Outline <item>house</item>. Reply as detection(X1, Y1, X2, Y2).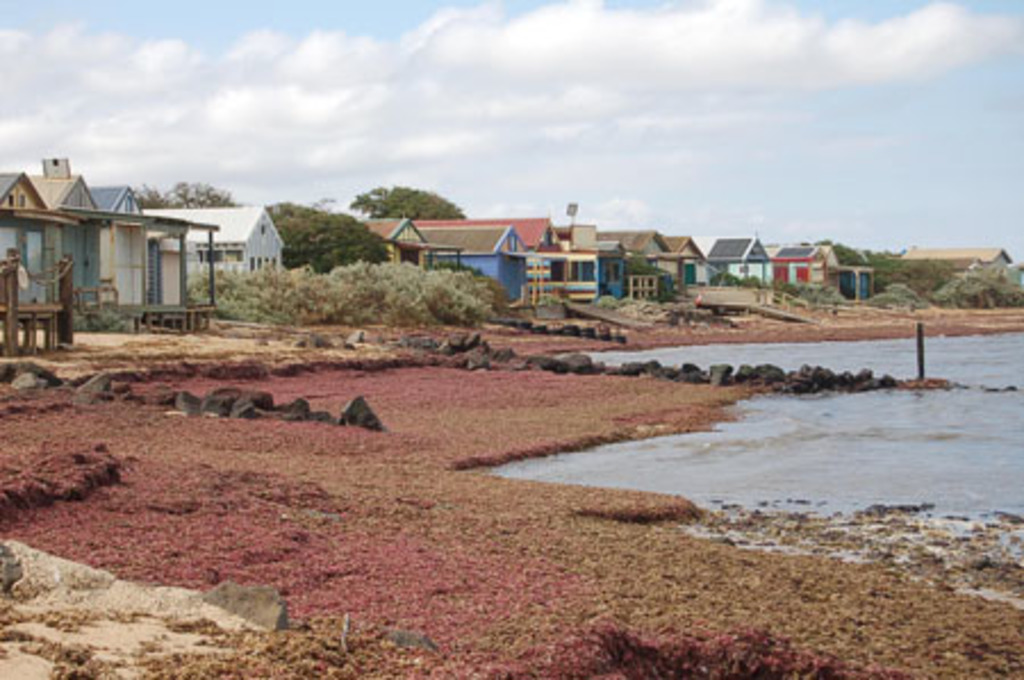
detection(696, 227, 778, 291).
